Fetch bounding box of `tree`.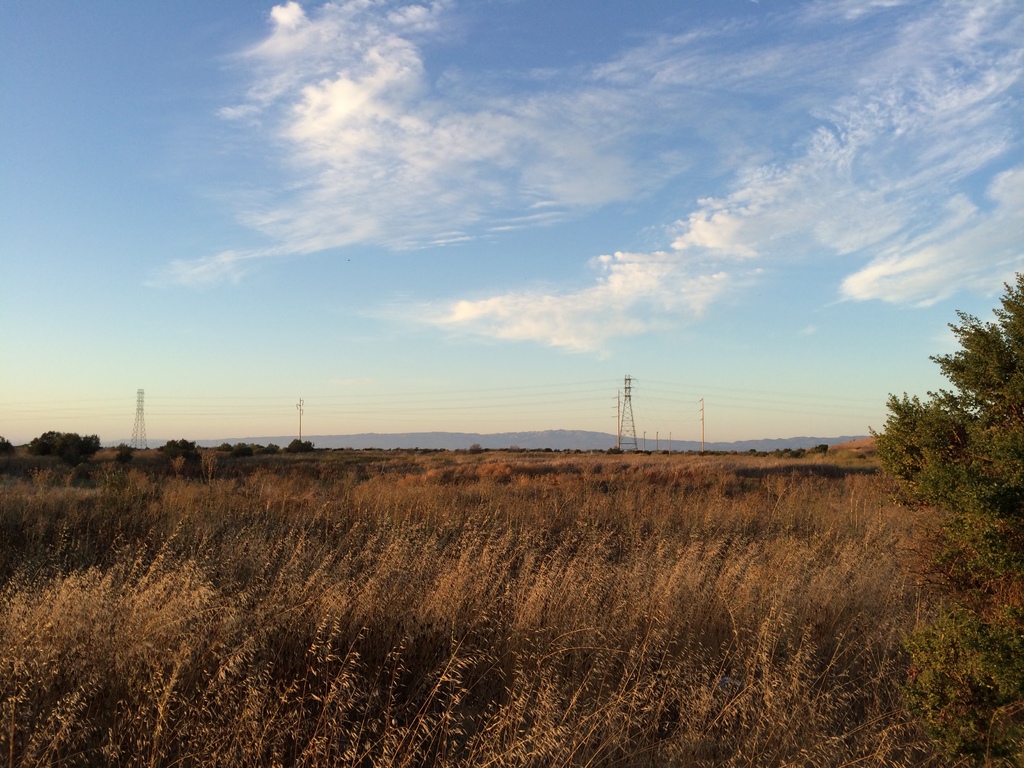
Bbox: (x1=0, y1=431, x2=8, y2=454).
